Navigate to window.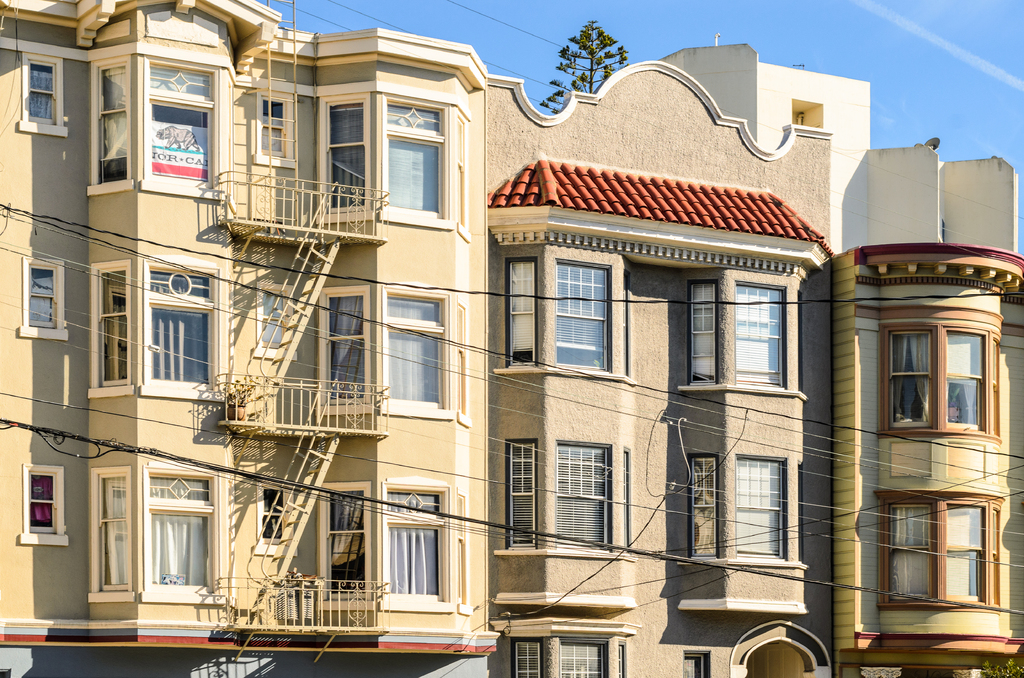
Navigation target: [623,444,634,556].
